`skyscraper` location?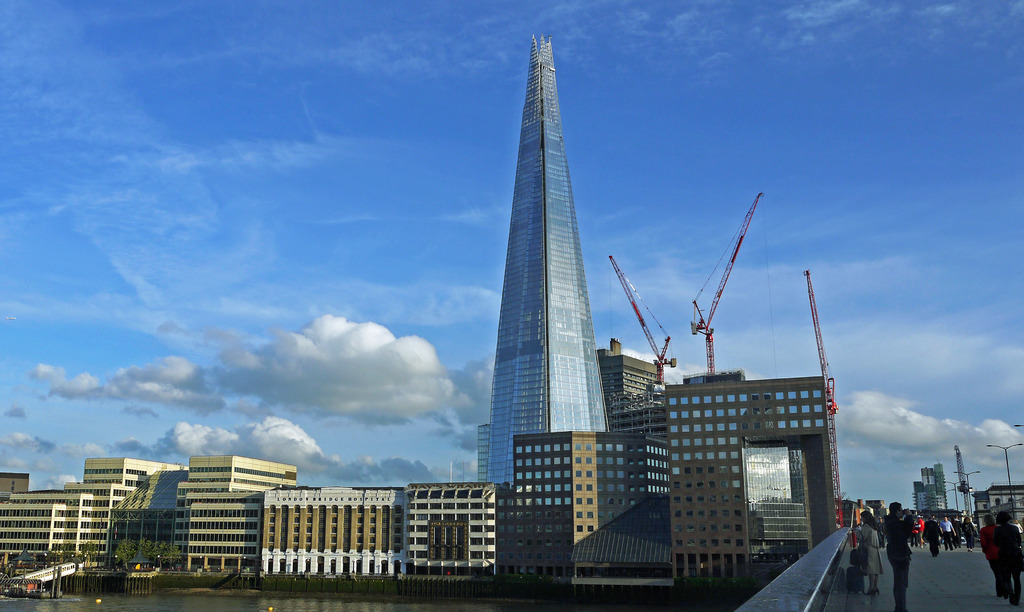
109 458 302 567
